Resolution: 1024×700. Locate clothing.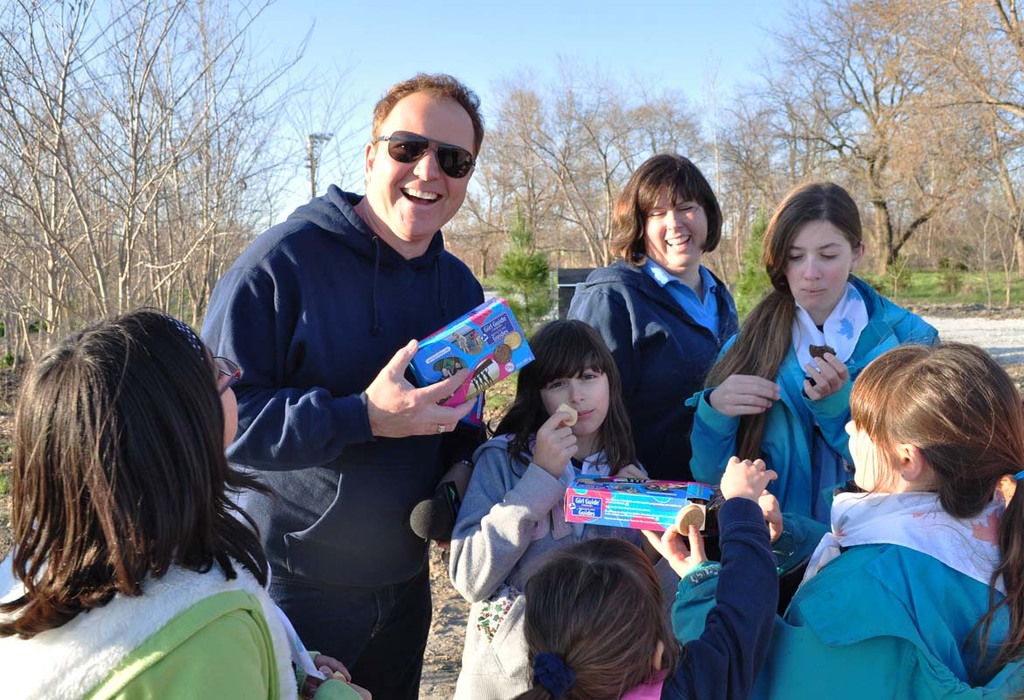
(558,258,747,474).
